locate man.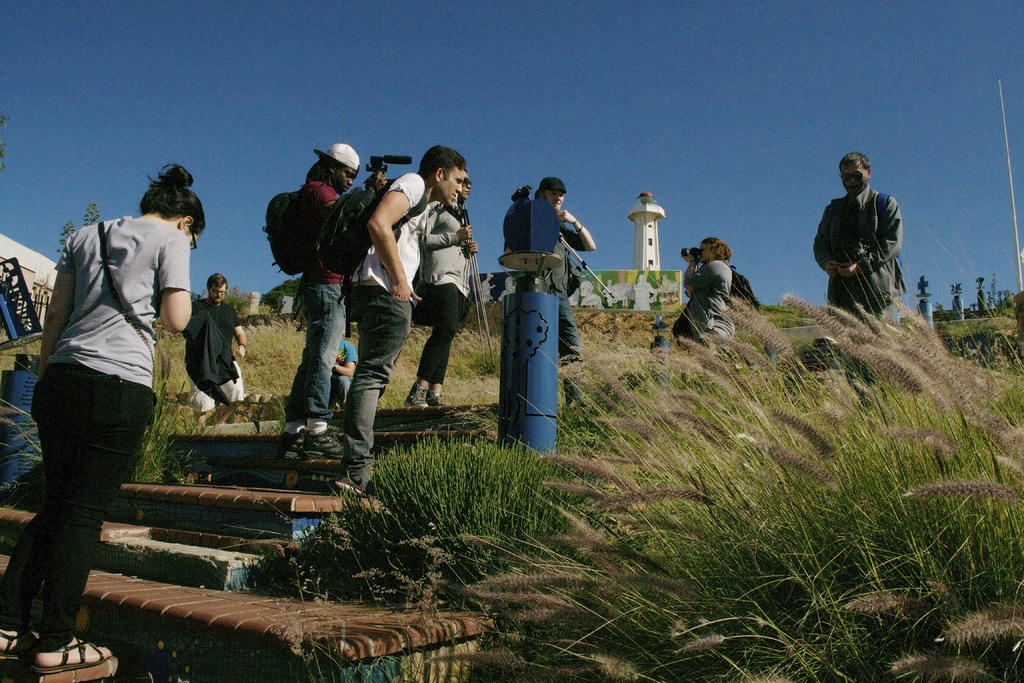
Bounding box: x1=30 y1=175 x2=198 y2=636.
